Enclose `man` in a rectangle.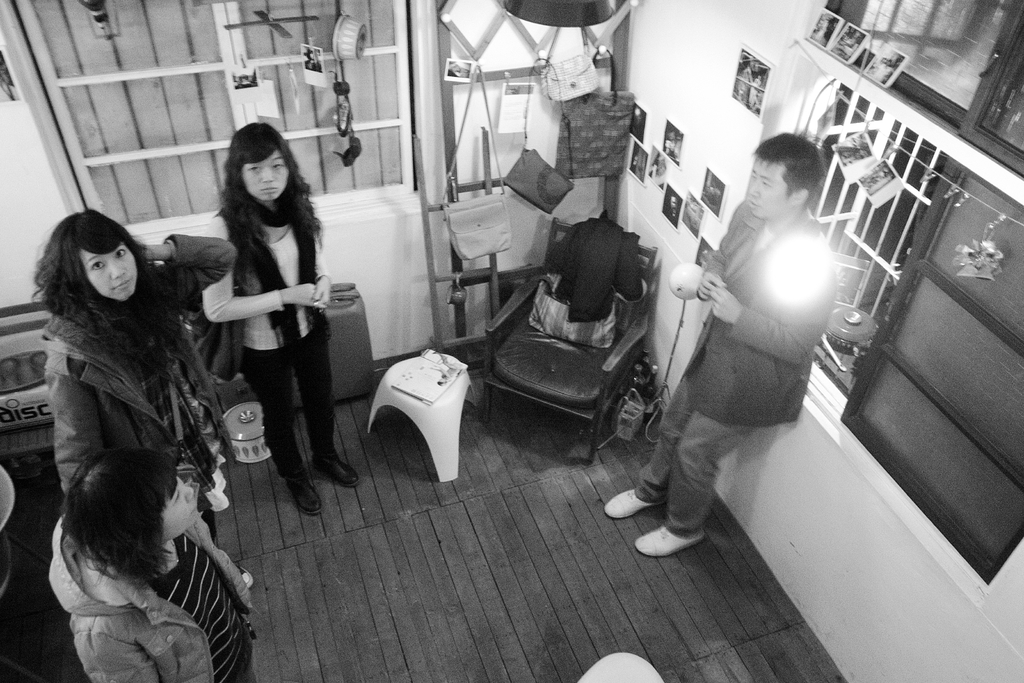
648:137:860:564.
